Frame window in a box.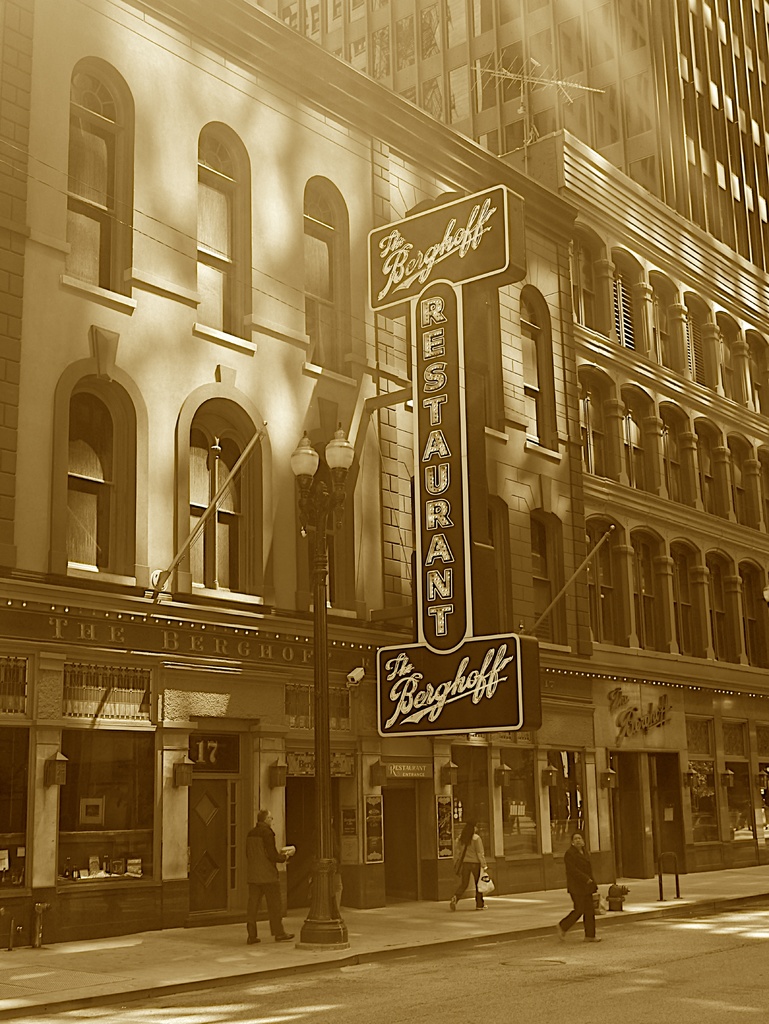
bbox(621, 267, 635, 348).
